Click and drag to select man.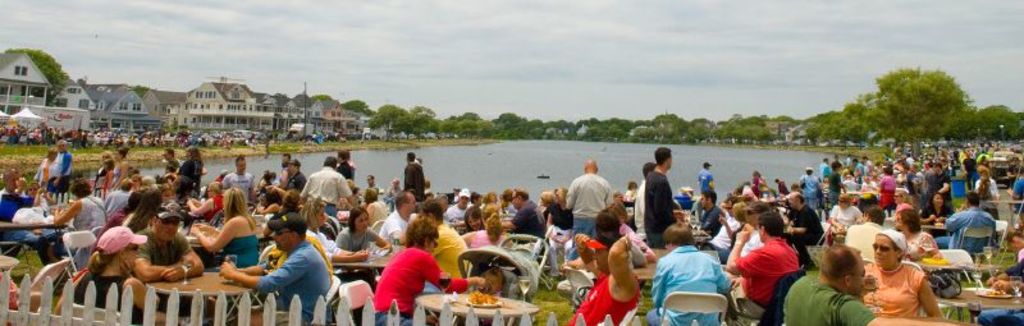
Selection: x1=399 y1=150 x2=426 y2=202.
